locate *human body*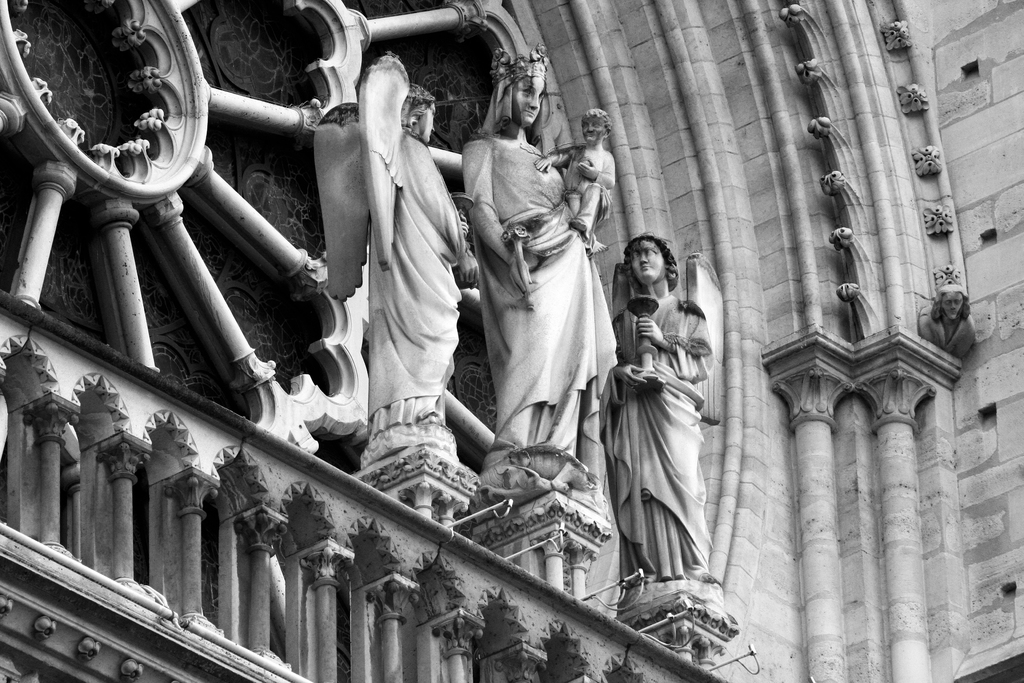
left=612, top=290, right=711, bottom=579
